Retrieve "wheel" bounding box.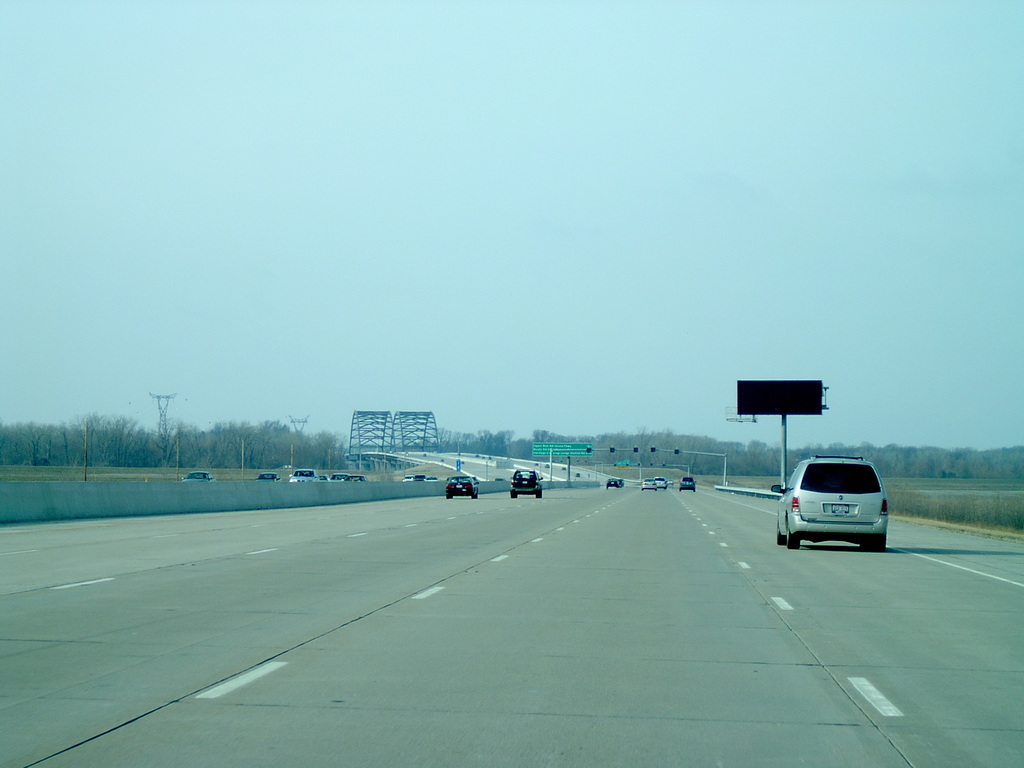
Bounding box: x1=776, y1=518, x2=786, y2=541.
